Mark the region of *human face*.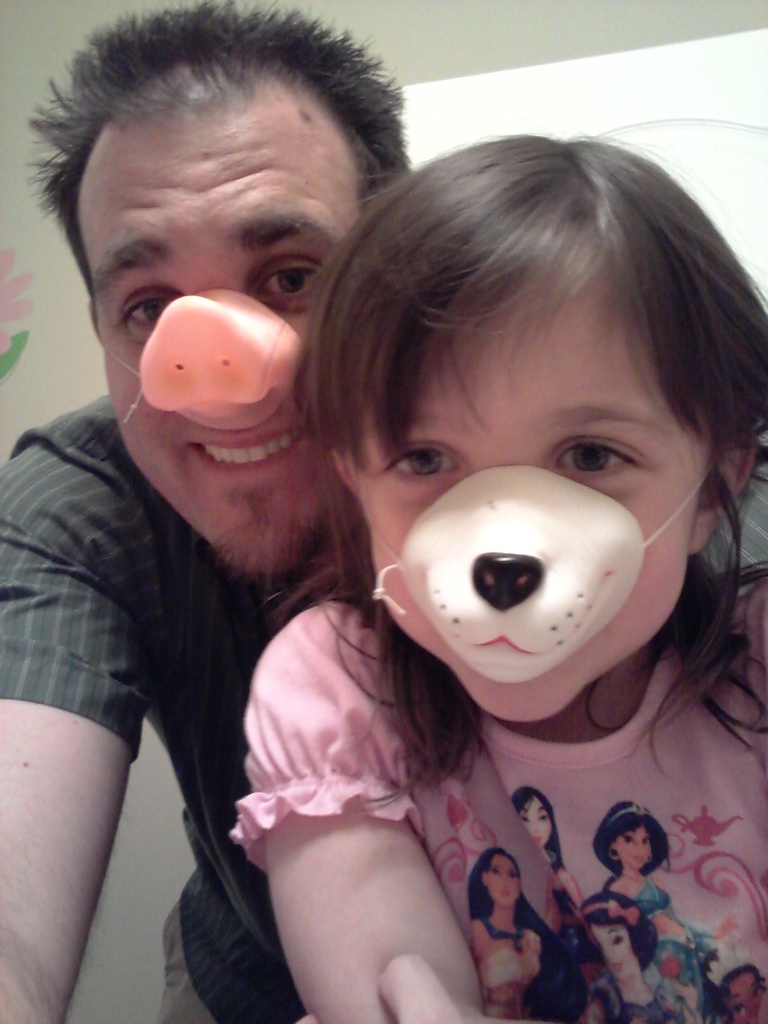
Region: rect(518, 803, 553, 847).
